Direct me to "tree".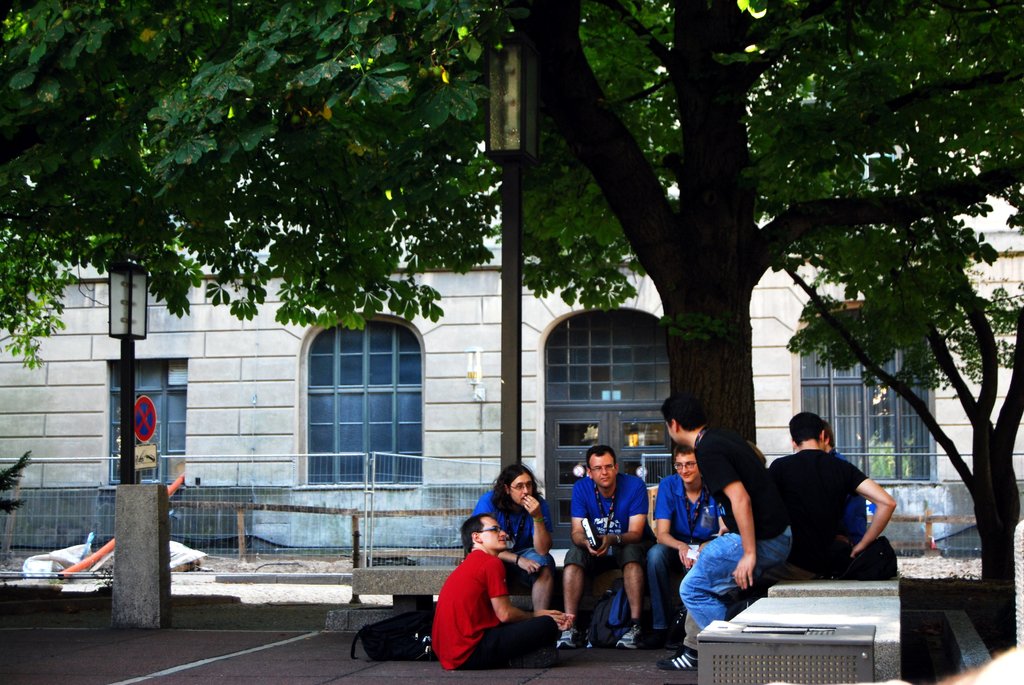
Direction: bbox(781, 207, 1023, 618).
